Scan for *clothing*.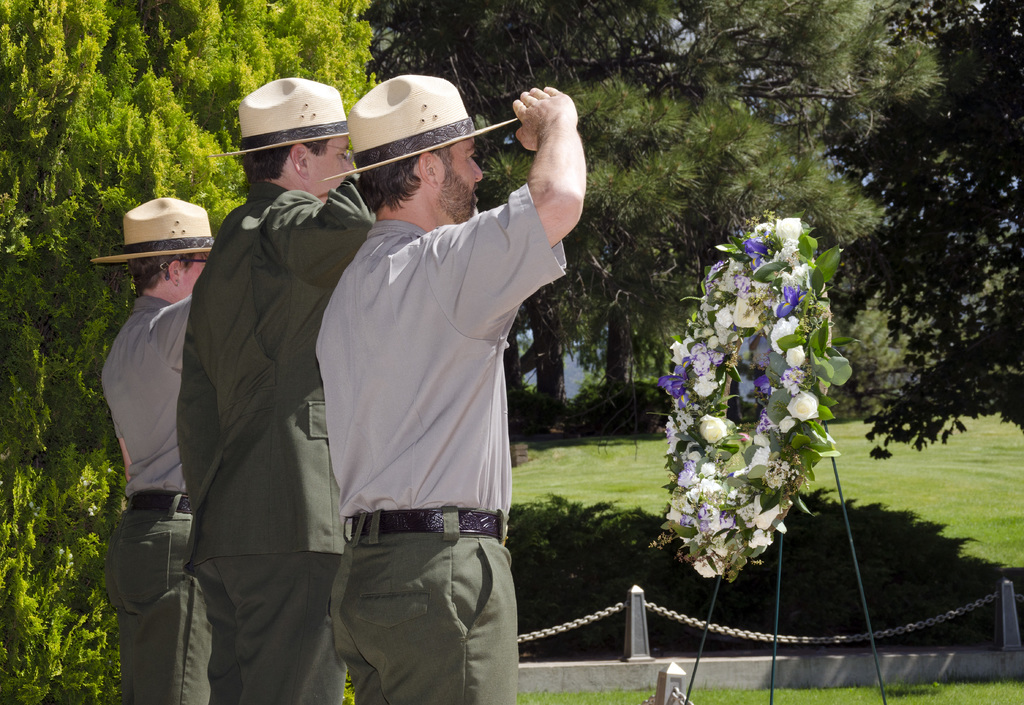
Scan result: 101,291,199,704.
